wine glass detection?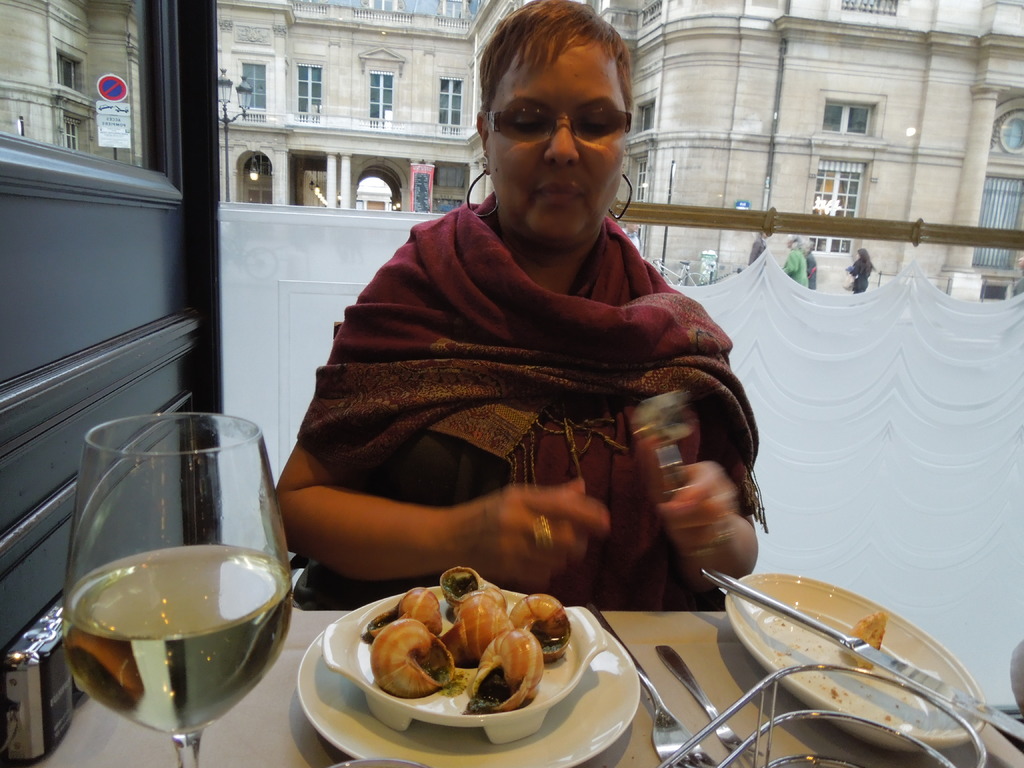
<box>52,415,288,767</box>
